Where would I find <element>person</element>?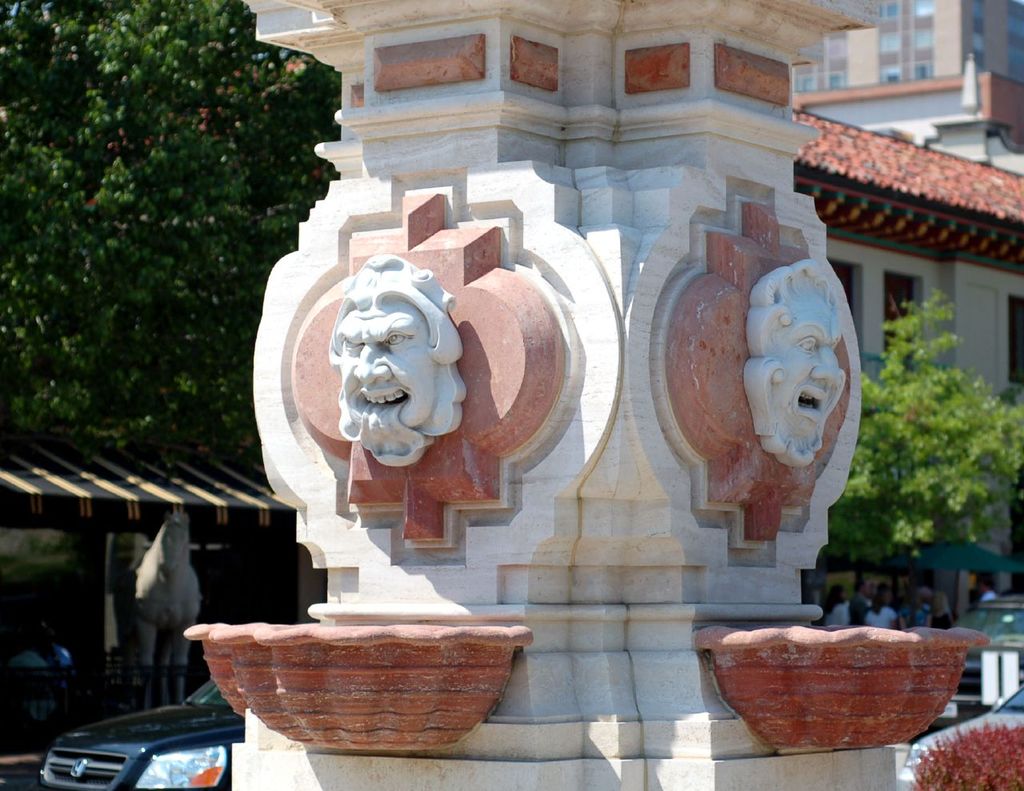
At (326, 249, 473, 470).
